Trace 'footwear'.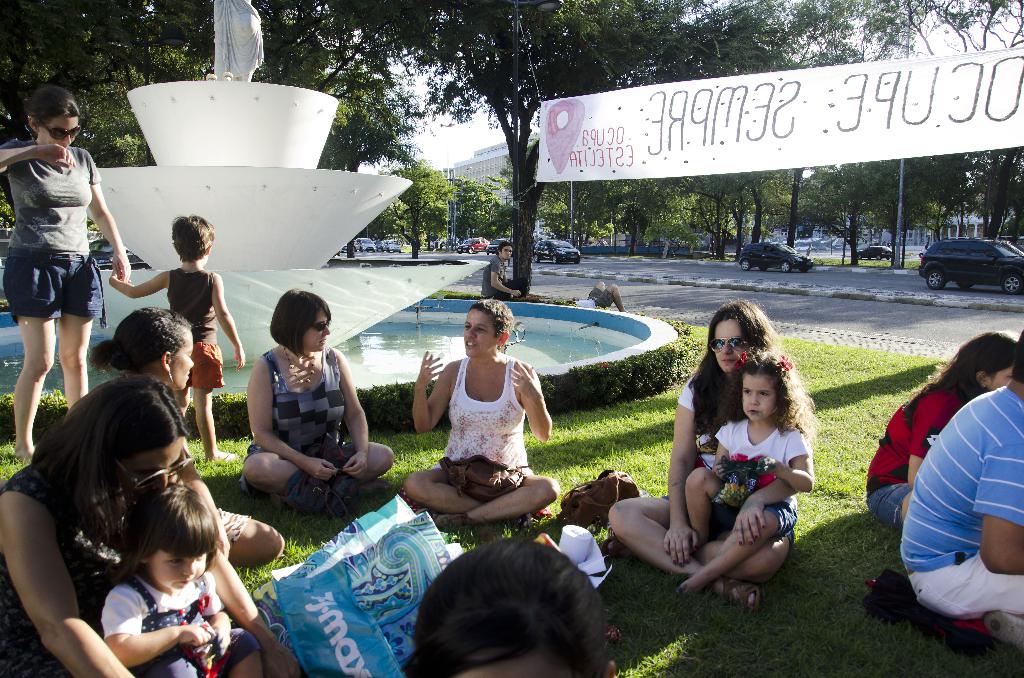
Traced to [x1=722, y1=576, x2=762, y2=611].
